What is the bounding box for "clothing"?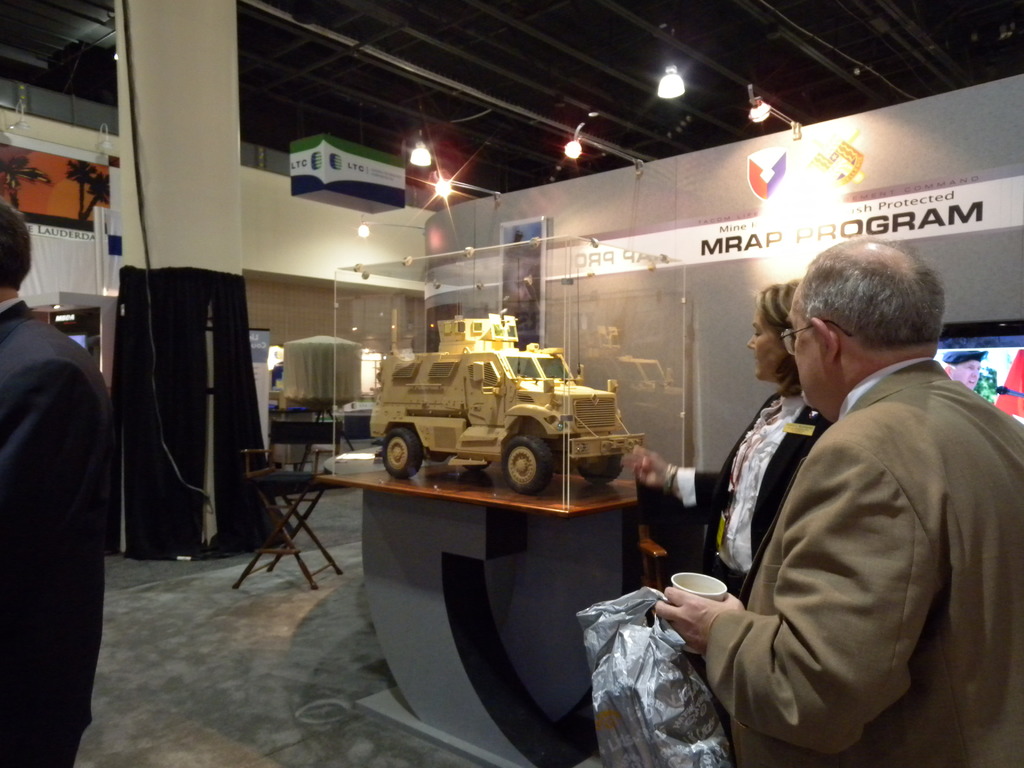
BBox(658, 278, 1013, 767).
